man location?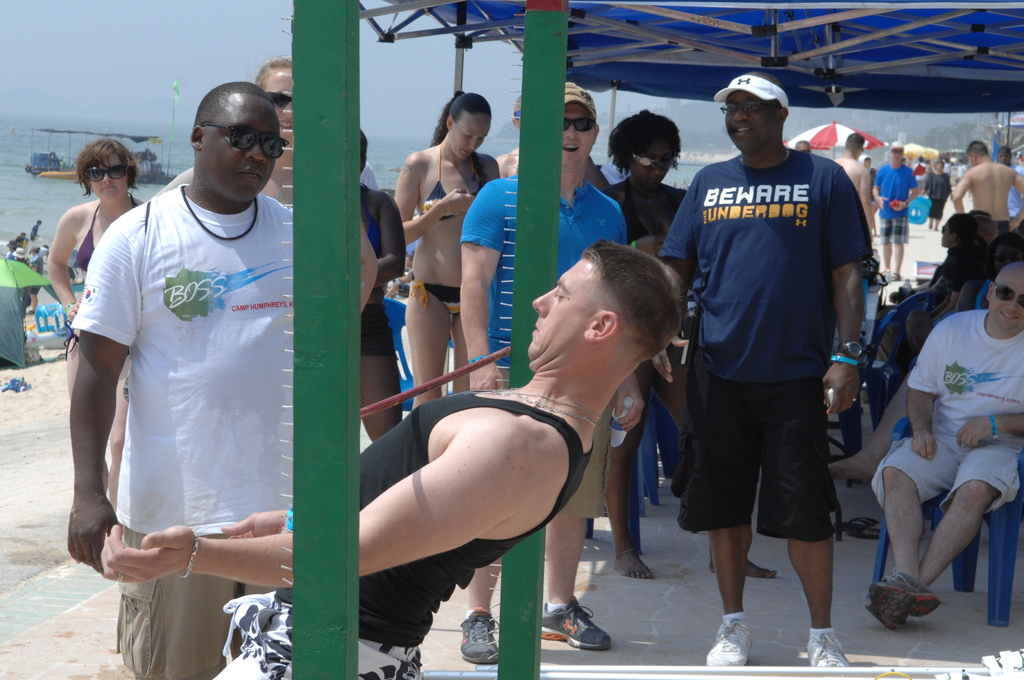
836,133,877,234
